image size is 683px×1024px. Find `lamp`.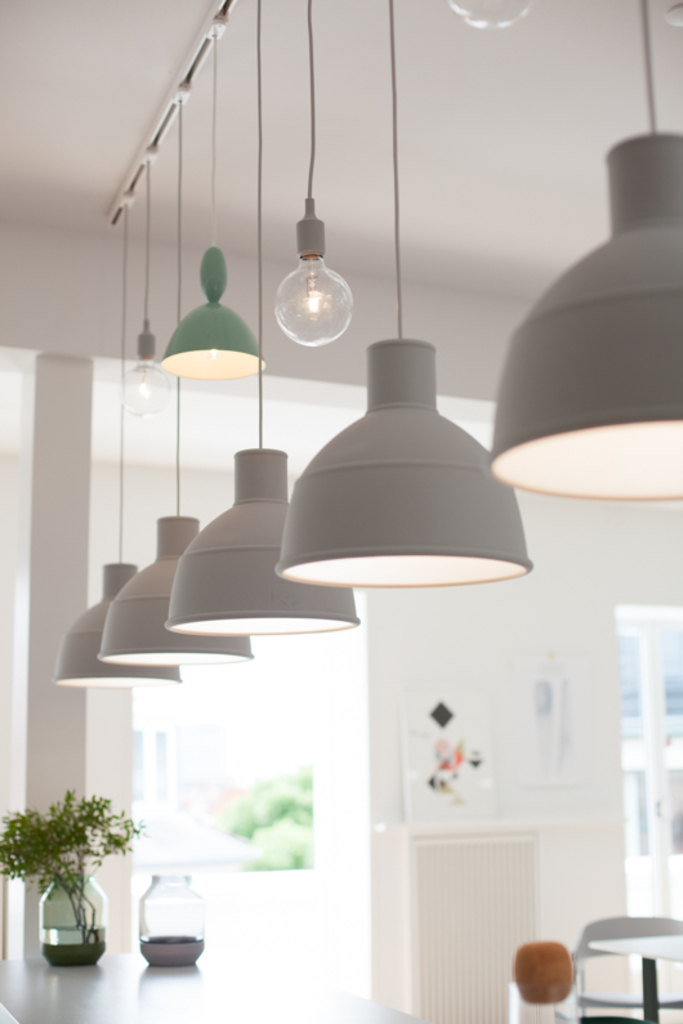
[left=277, top=0, right=534, bottom=594].
